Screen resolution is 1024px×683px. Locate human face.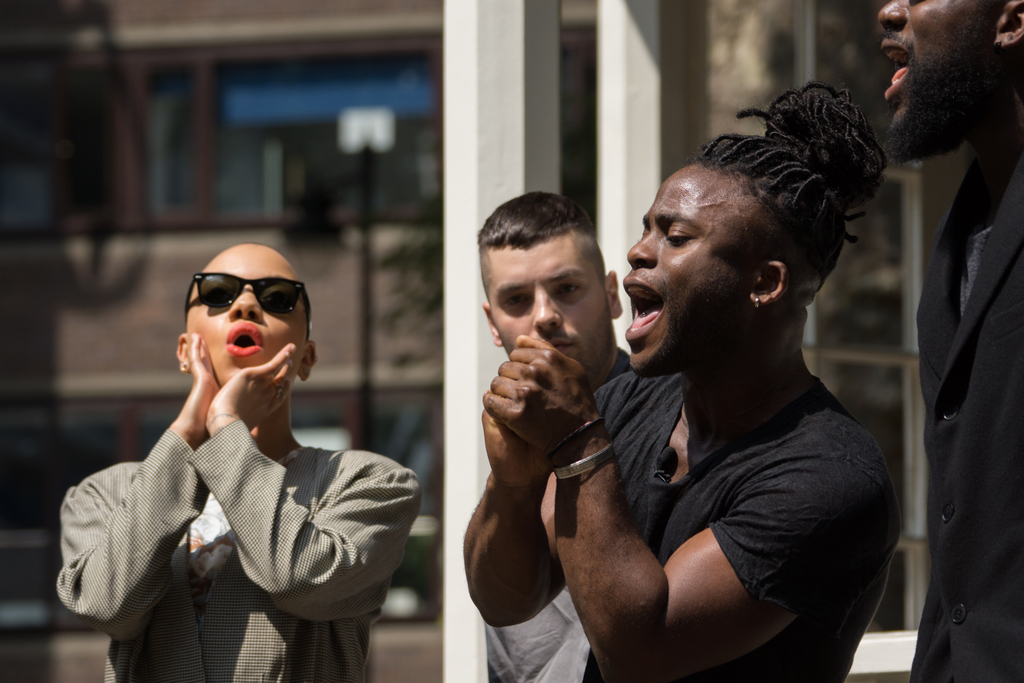
876 0 1009 163.
